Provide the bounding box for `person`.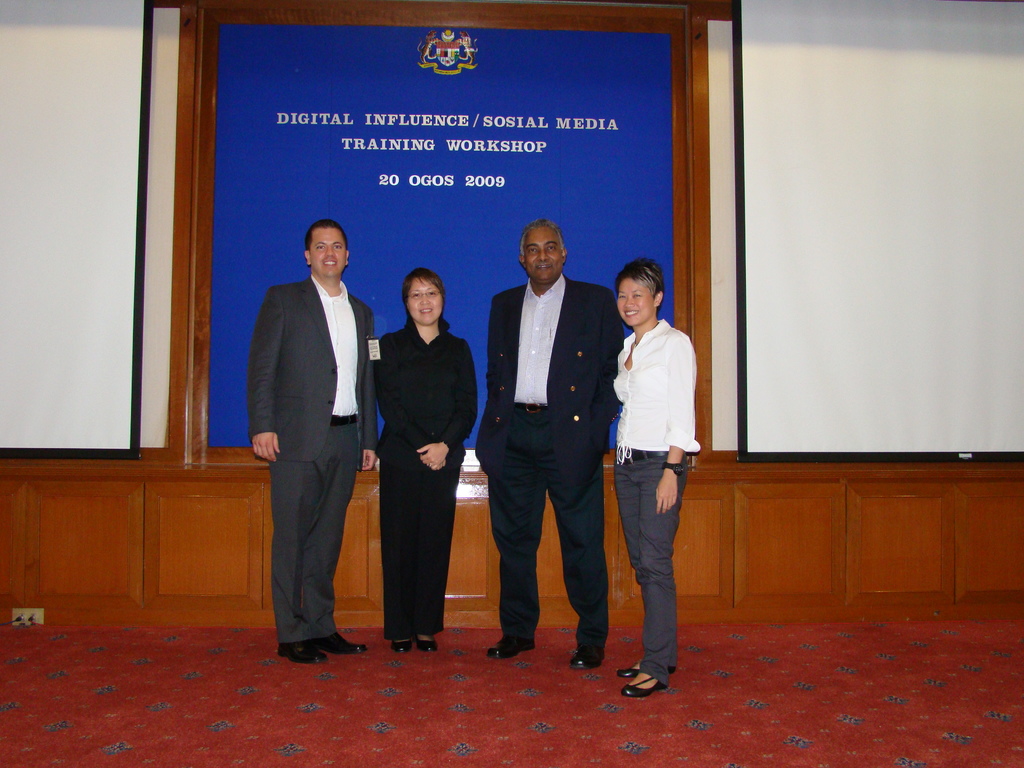
x1=247, y1=218, x2=376, y2=664.
